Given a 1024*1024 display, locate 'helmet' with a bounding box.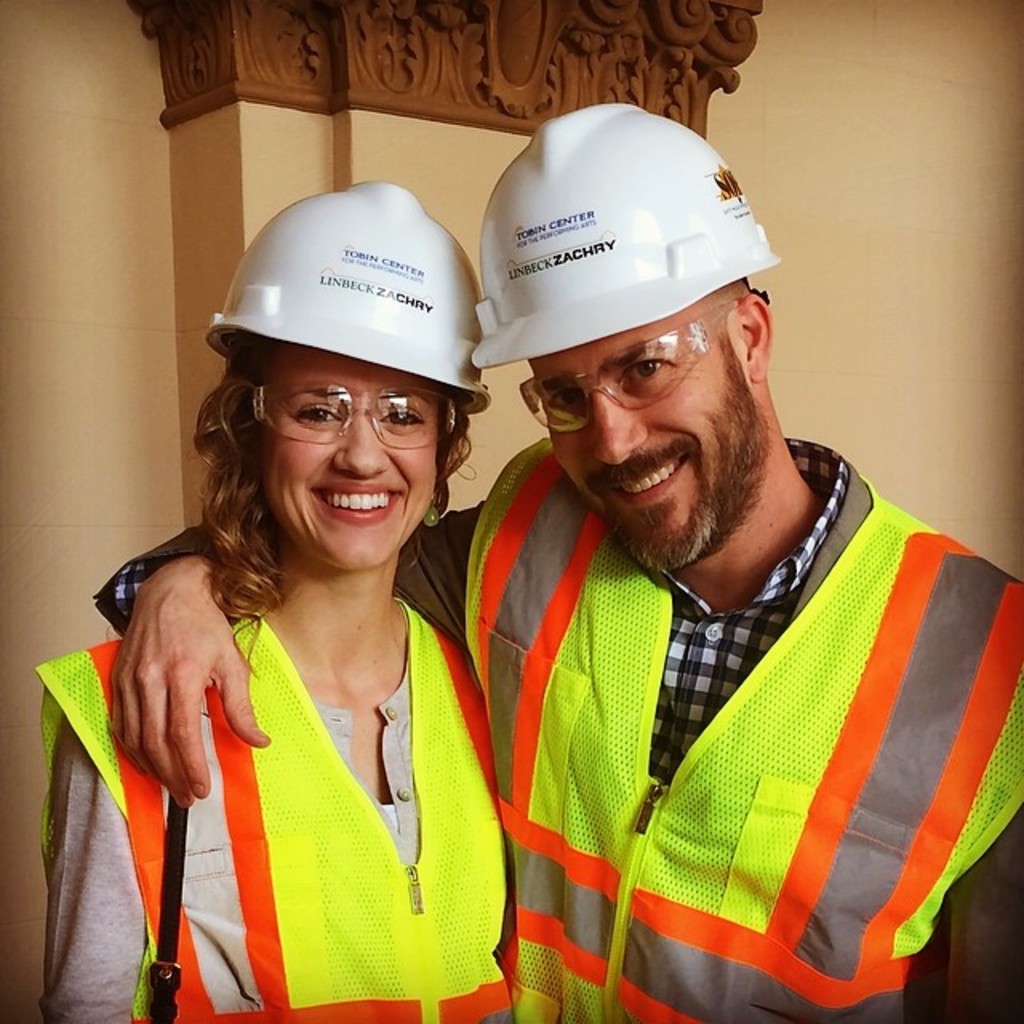
Located: rect(462, 104, 784, 371).
